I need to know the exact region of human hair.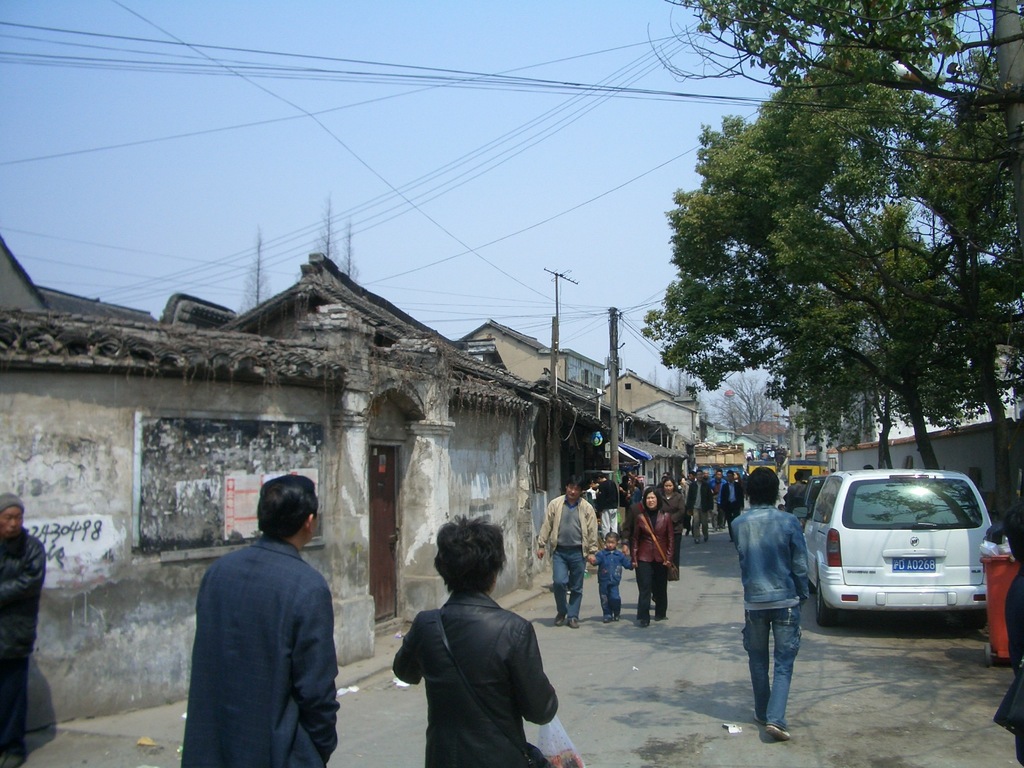
Region: [left=253, top=476, right=318, bottom=540].
